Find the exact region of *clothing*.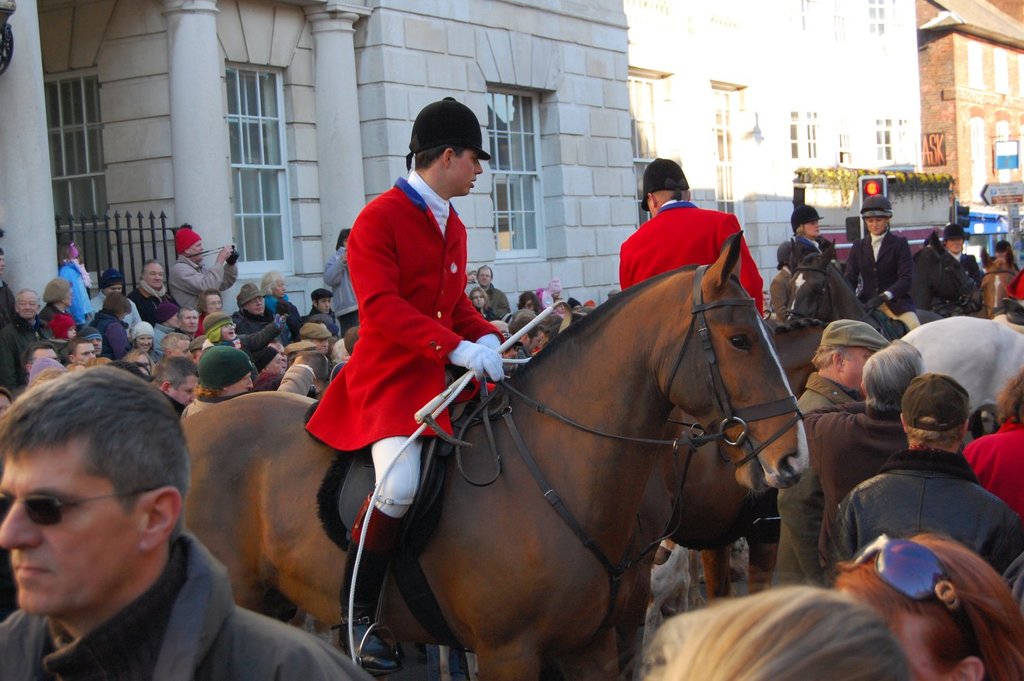
Exact region: bbox=(488, 287, 509, 320).
